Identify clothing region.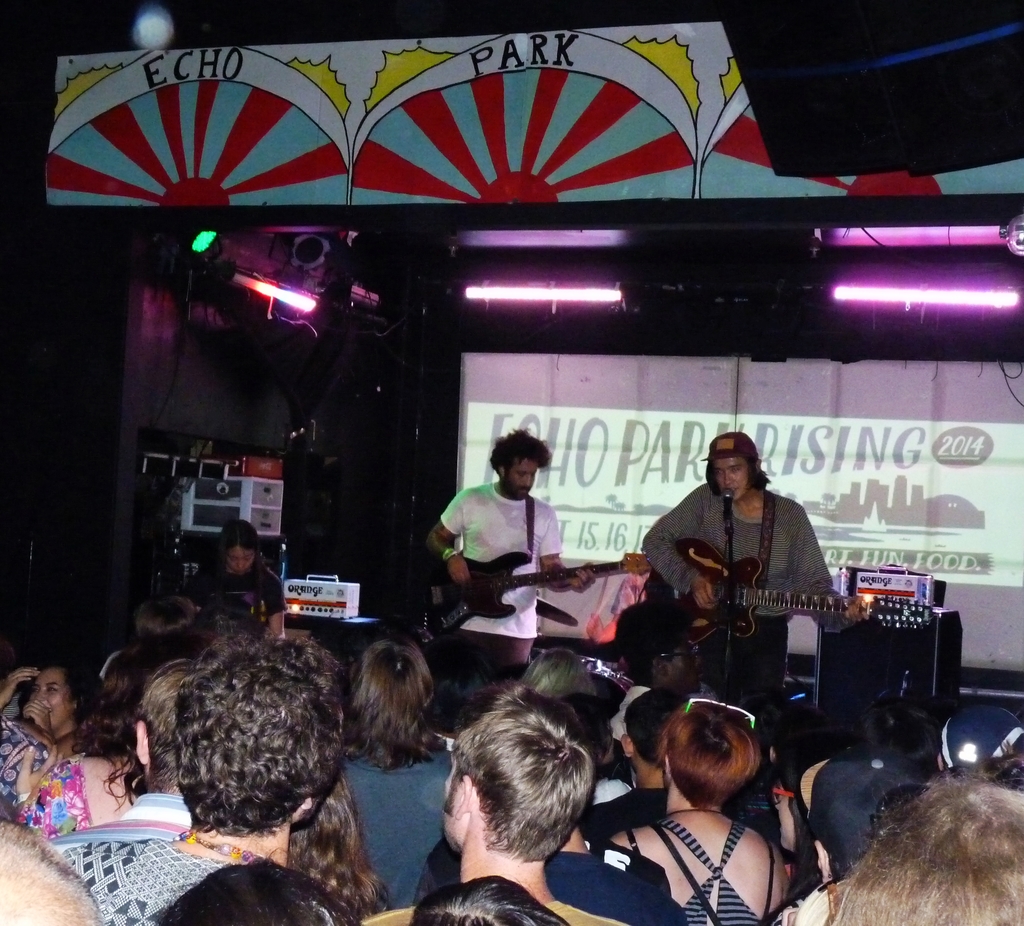
Region: x1=578 y1=786 x2=659 y2=845.
